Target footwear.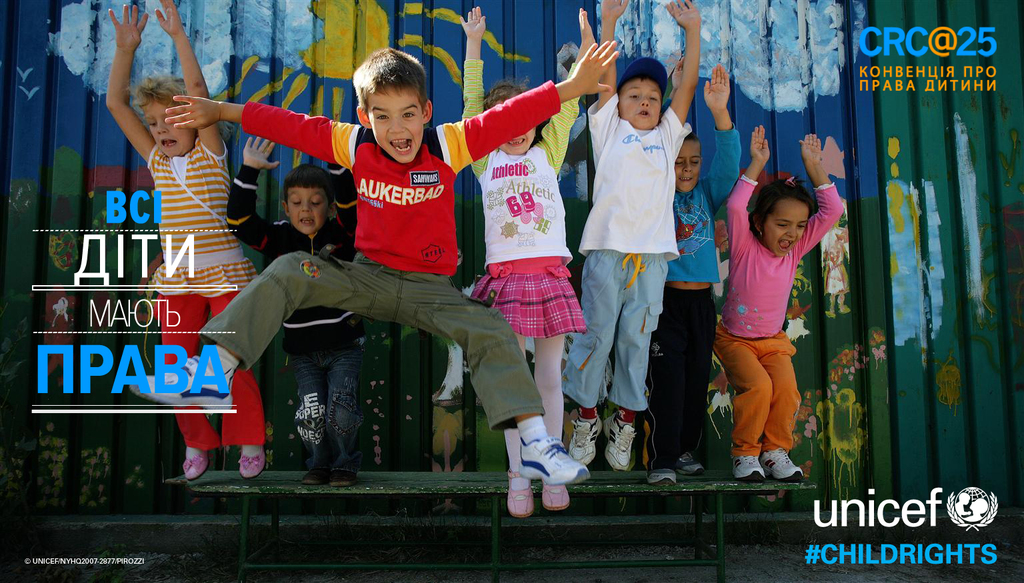
Target region: region(603, 412, 637, 472).
